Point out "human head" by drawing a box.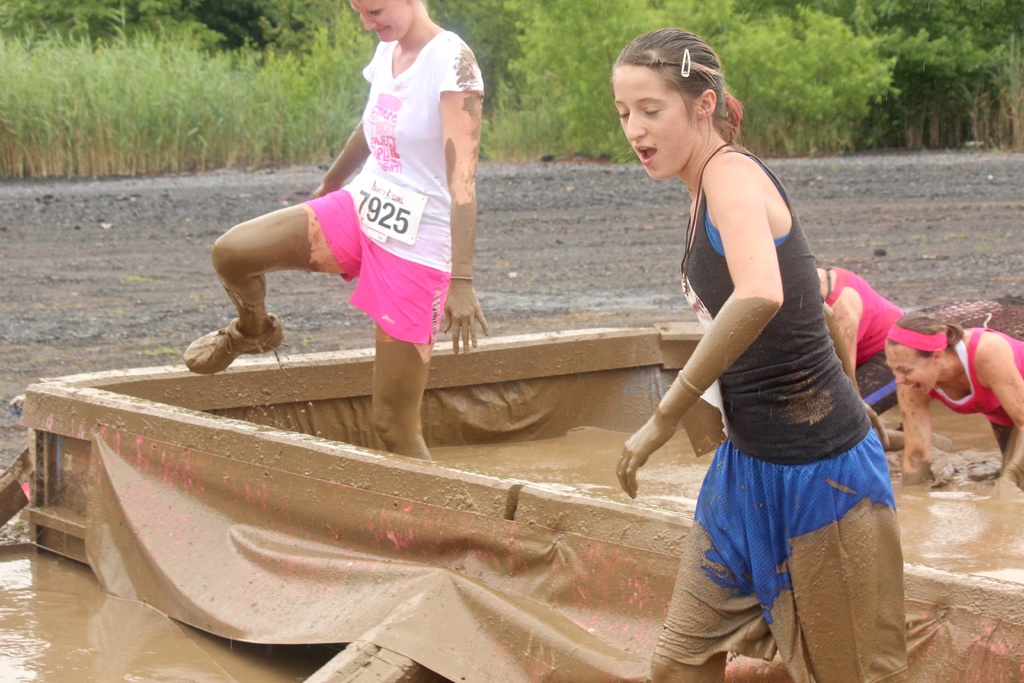
region(347, 0, 423, 45).
